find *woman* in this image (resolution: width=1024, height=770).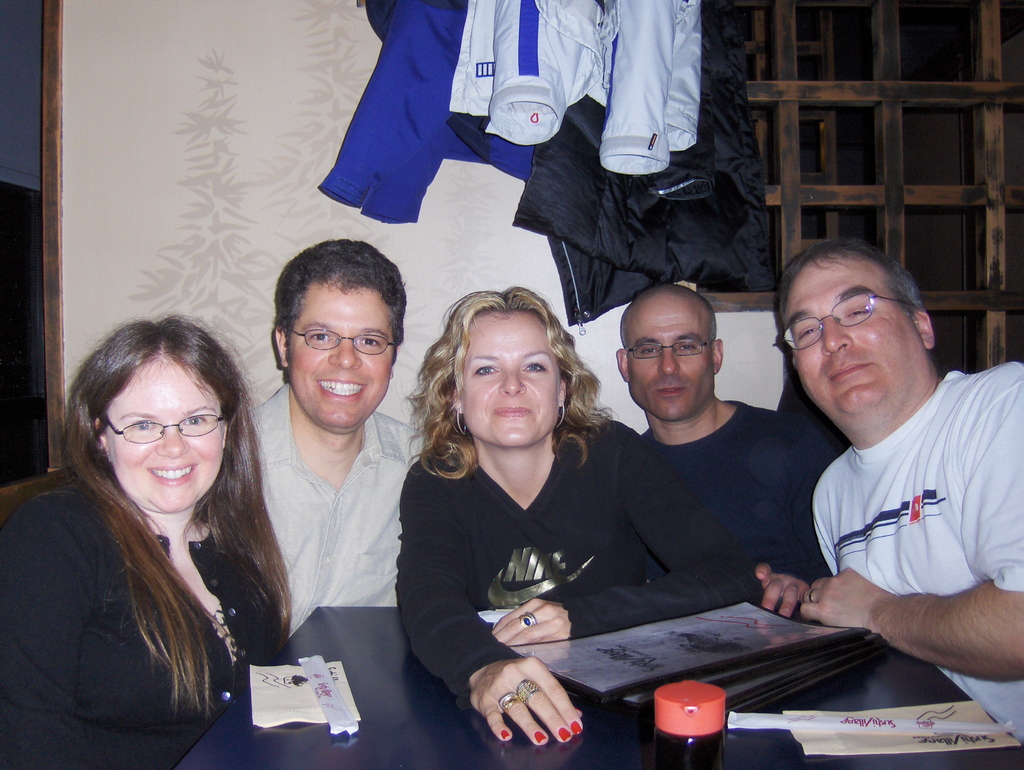
detection(7, 300, 304, 754).
